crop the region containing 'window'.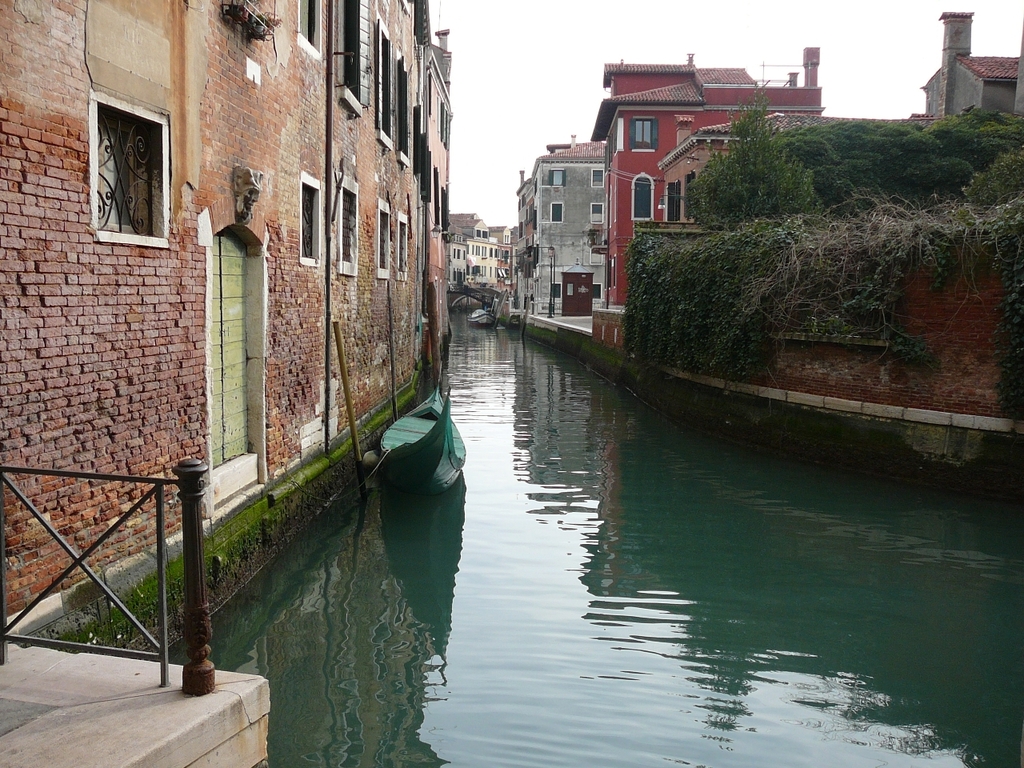
Crop region: locate(590, 202, 607, 222).
